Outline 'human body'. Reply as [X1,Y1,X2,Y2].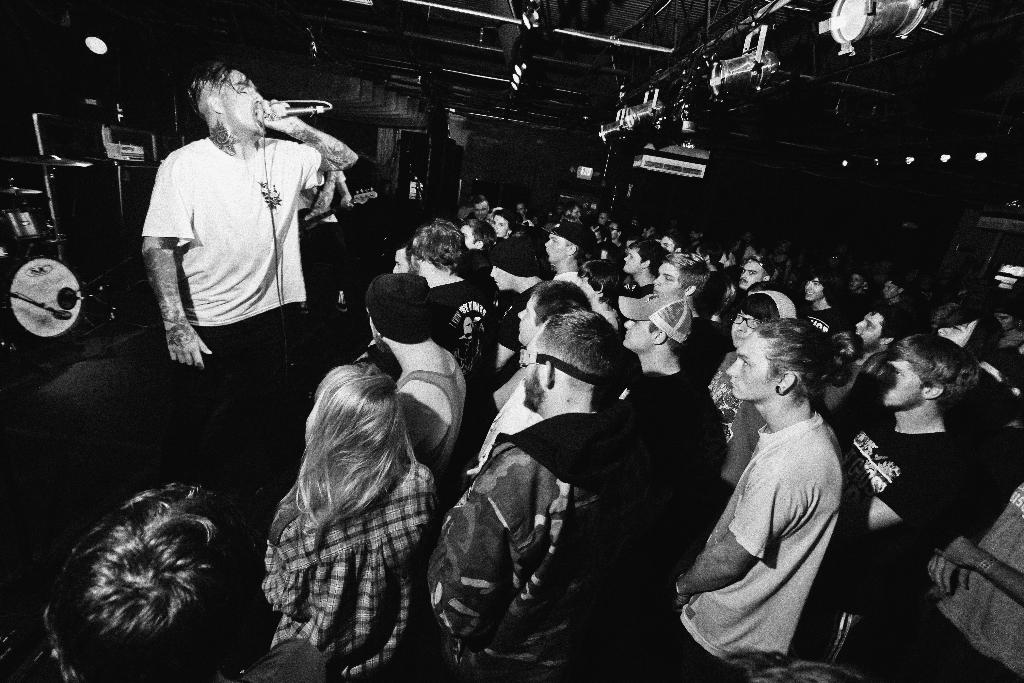
[849,323,959,671].
